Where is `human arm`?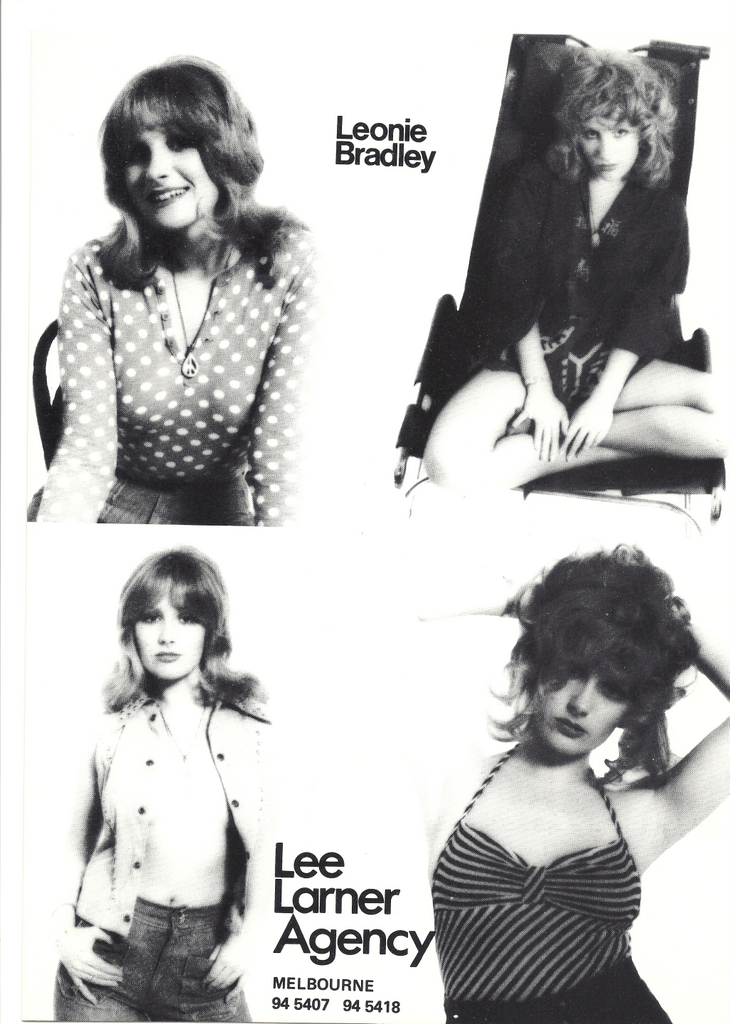
[242, 233, 315, 531].
